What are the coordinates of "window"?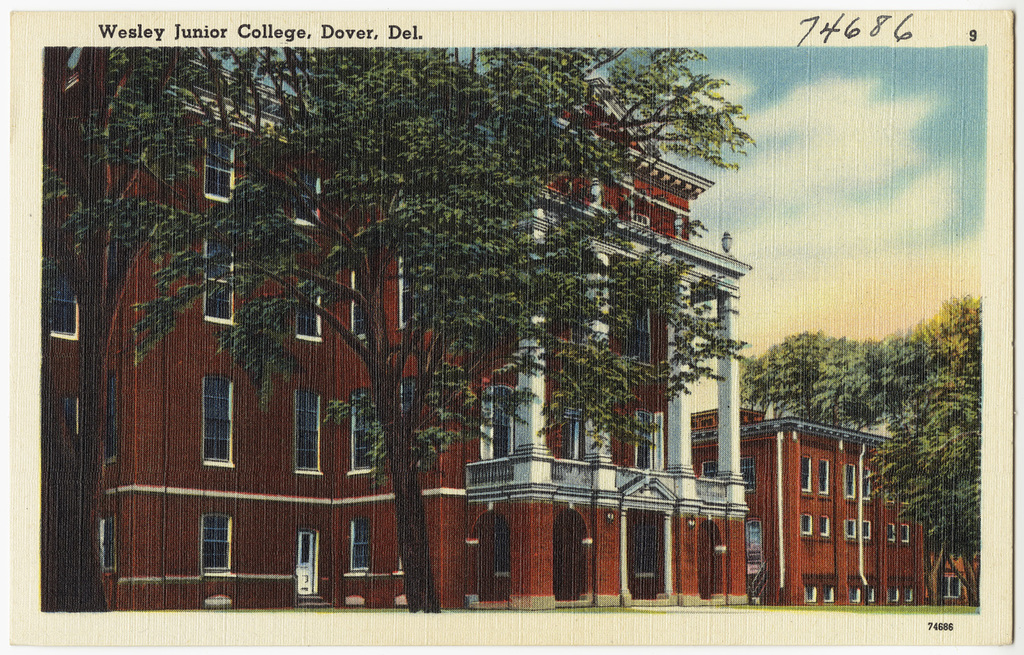
bbox=(201, 375, 238, 463).
